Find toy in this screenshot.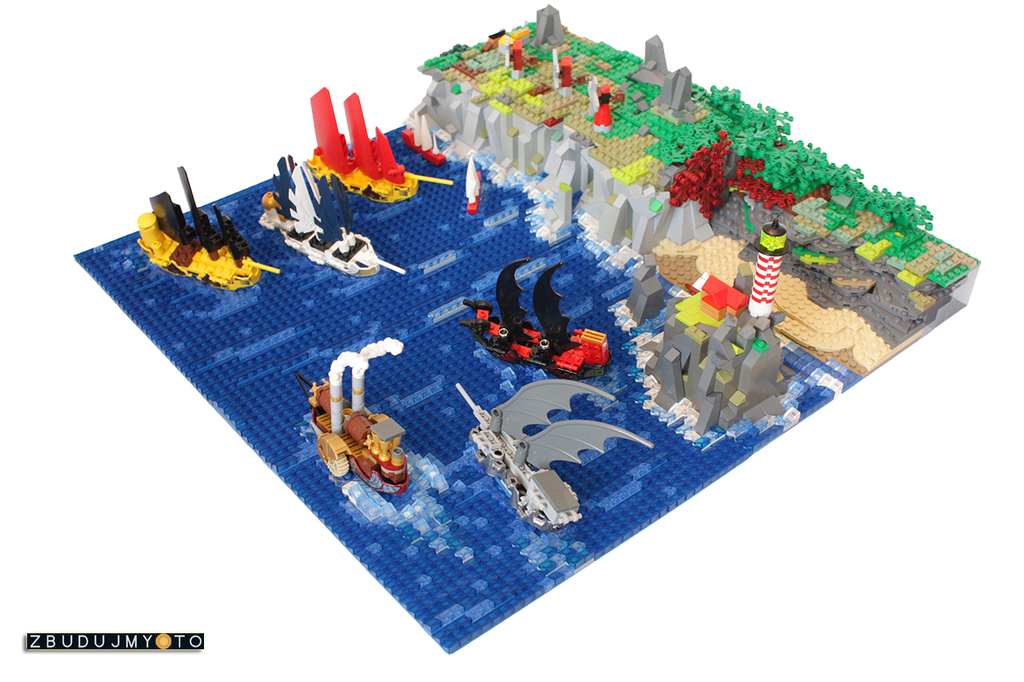
The bounding box for toy is bbox(670, 126, 803, 219).
